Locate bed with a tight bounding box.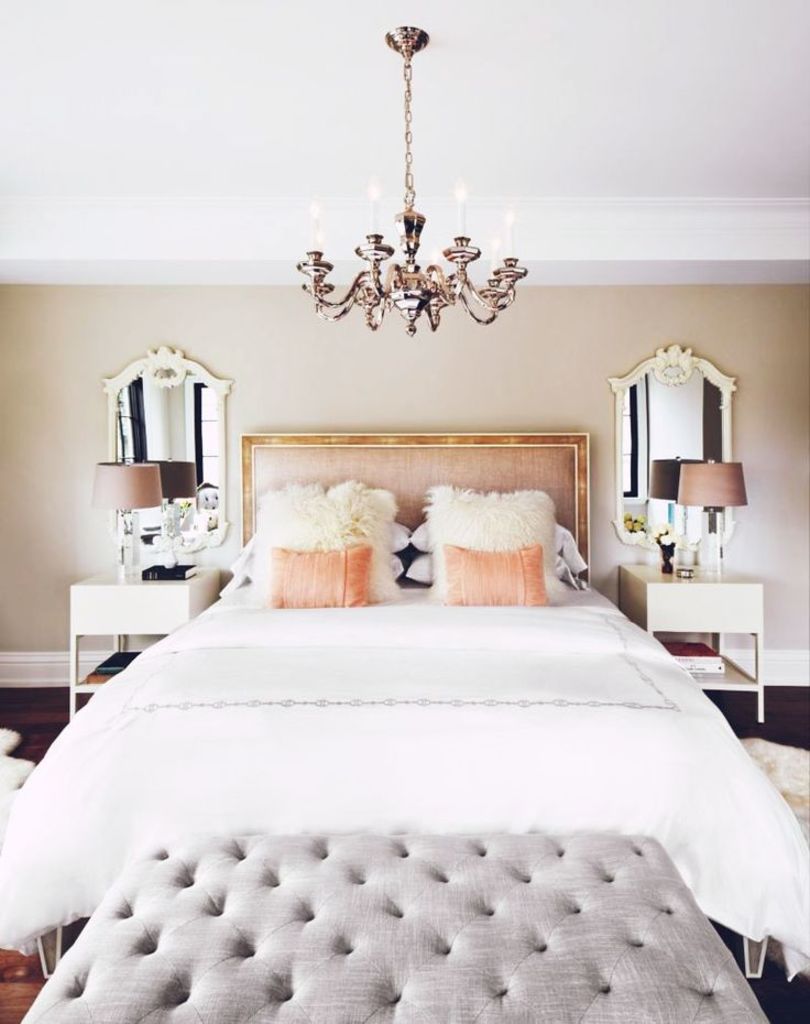
<bbox>2, 426, 804, 977</bbox>.
